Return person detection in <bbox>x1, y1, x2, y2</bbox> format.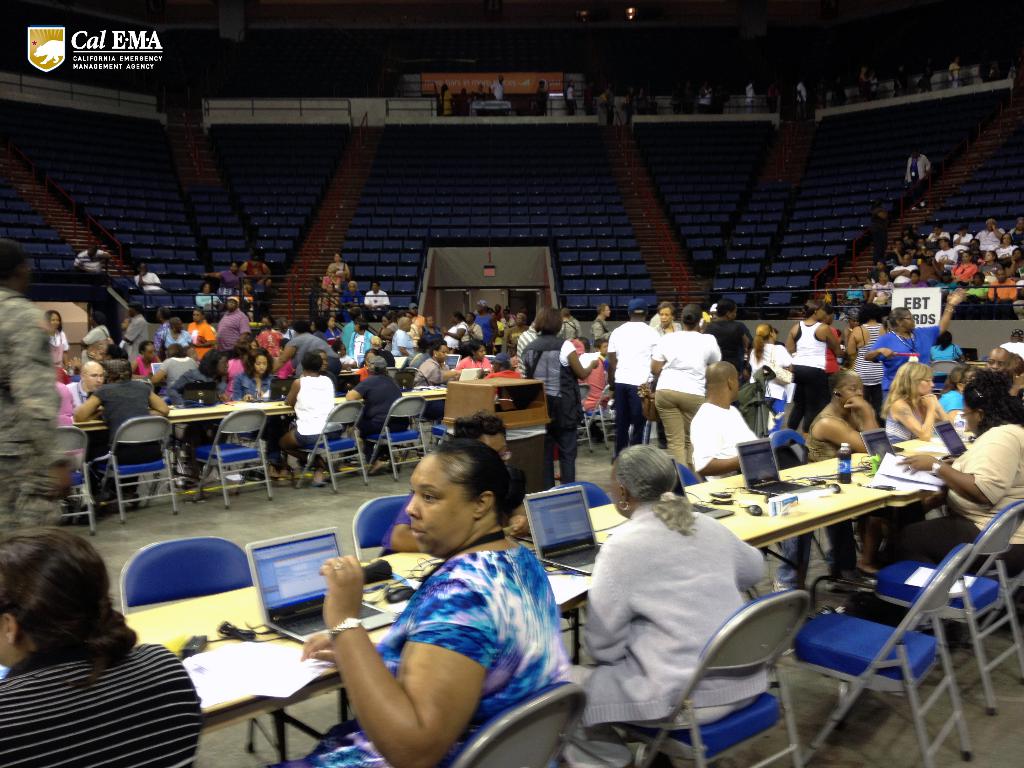
<bbox>565, 82, 574, 113</bbox>.
